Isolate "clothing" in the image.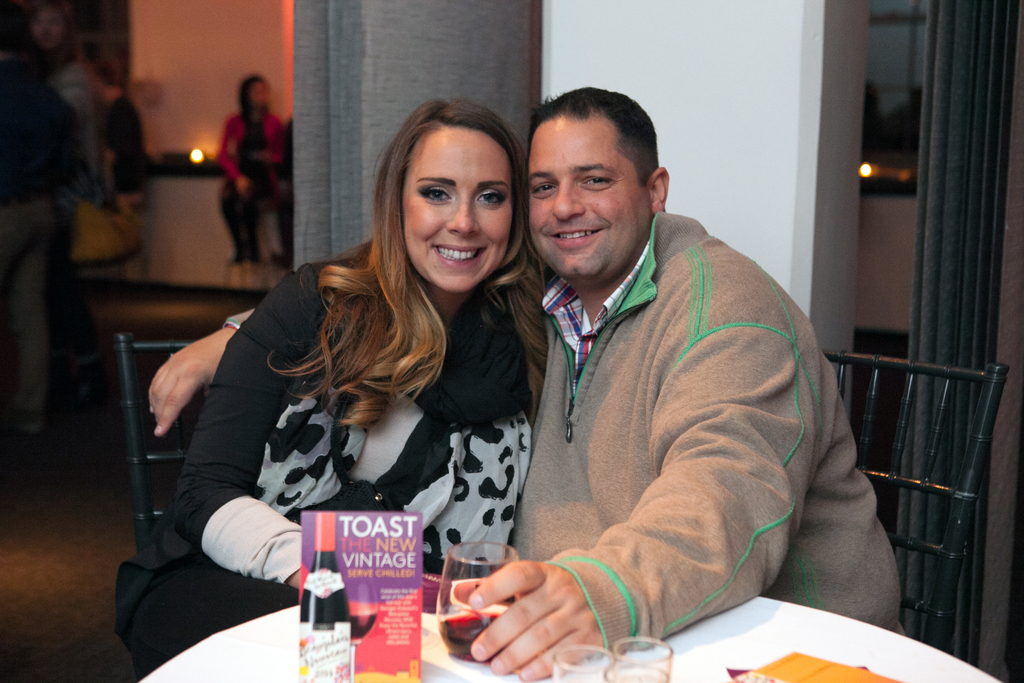
Isolated region: {"x1": 143, "y1": 197, "x2": 575, "y2": 610}.
